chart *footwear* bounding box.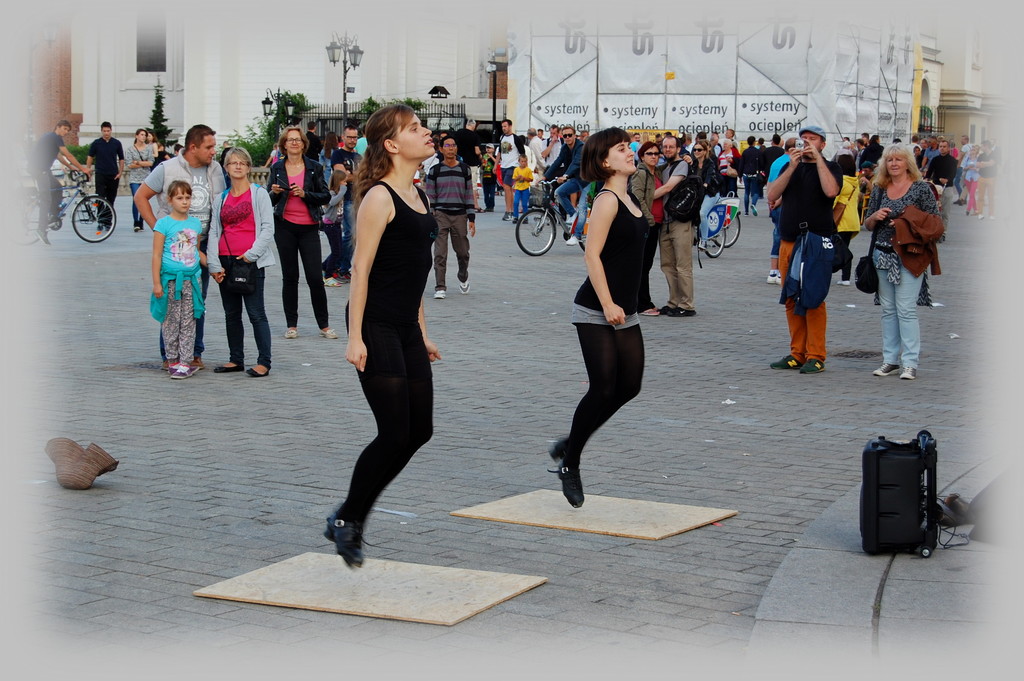
Charted: detection(512, 219, 516, 226).
